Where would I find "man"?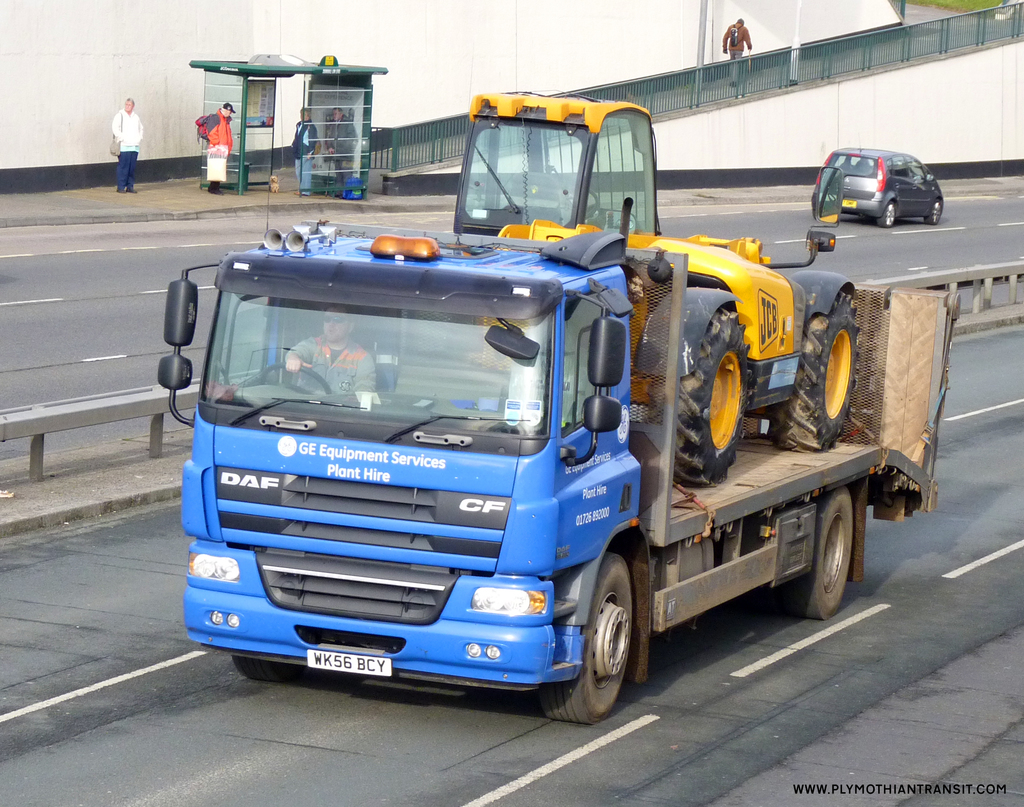
At [281, 303, 376, 397].
